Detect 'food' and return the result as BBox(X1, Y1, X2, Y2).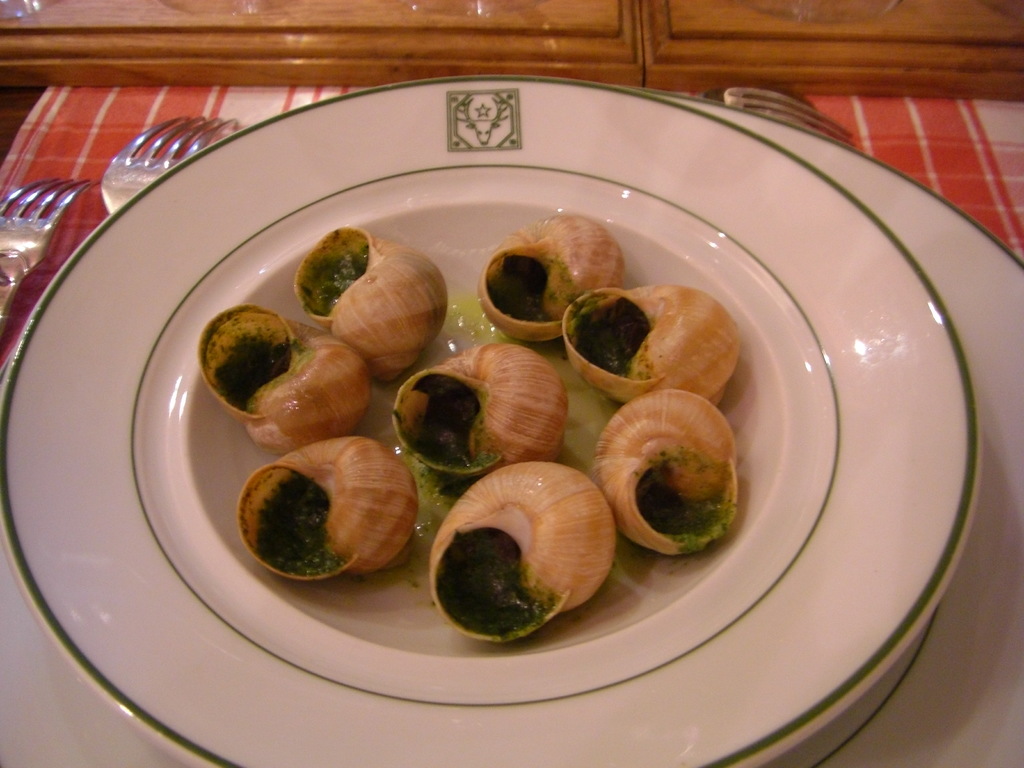
BBox(191, 221, 751, 654).
